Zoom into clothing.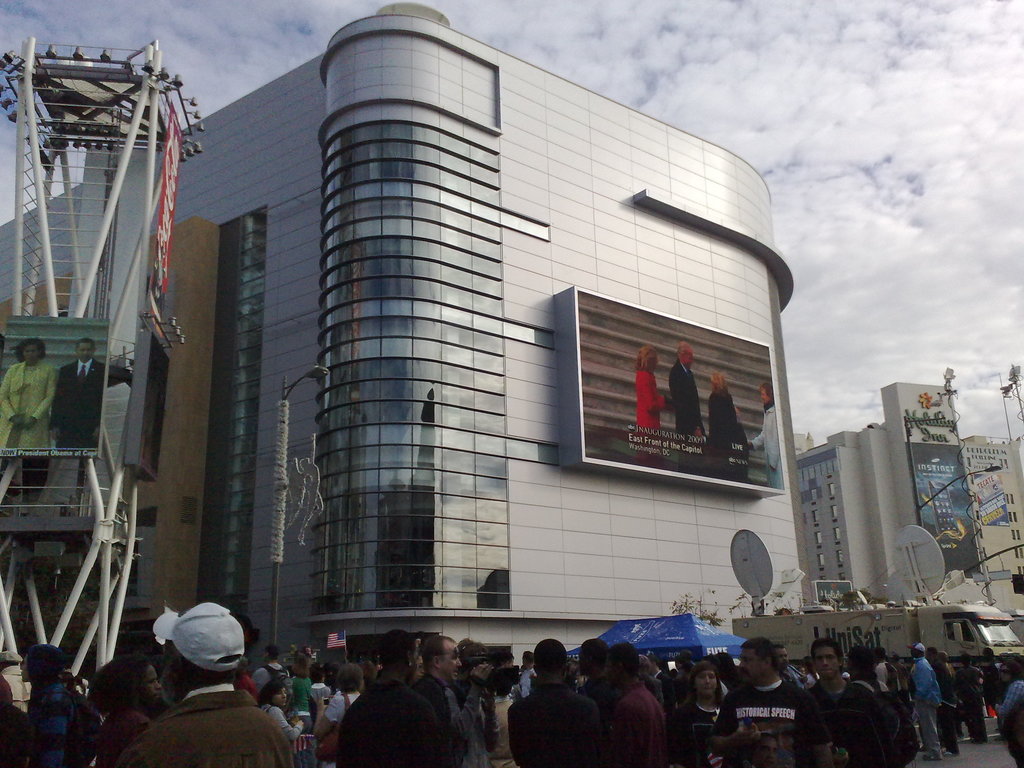
Zoom target: bbox=[0, 357, 58, 448].
